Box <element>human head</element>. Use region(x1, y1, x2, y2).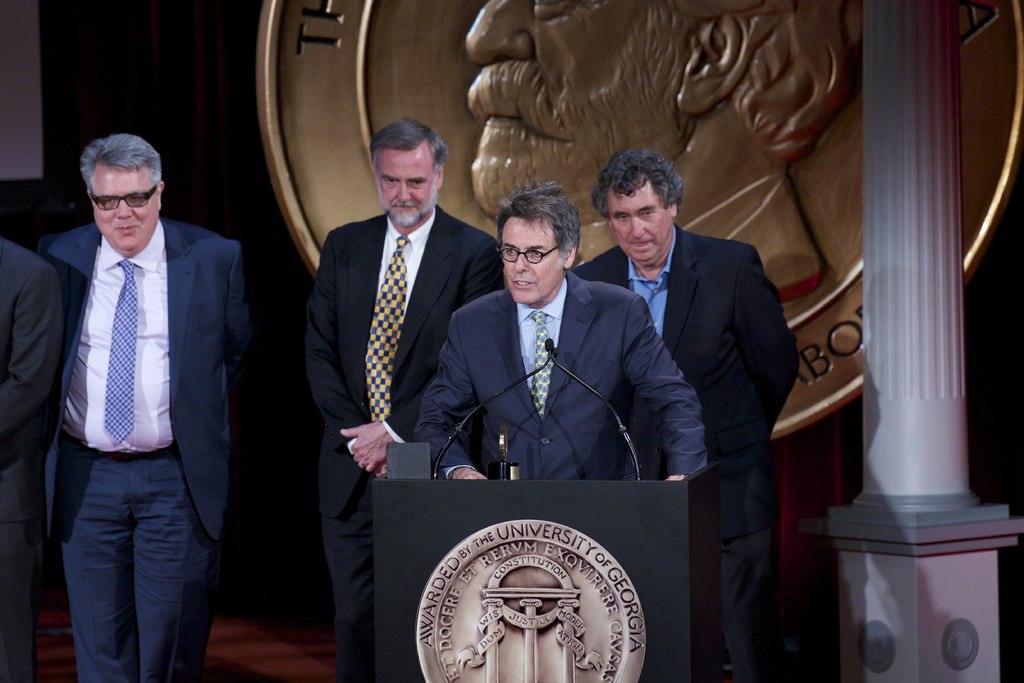
region(598, 154, 682, 266).
